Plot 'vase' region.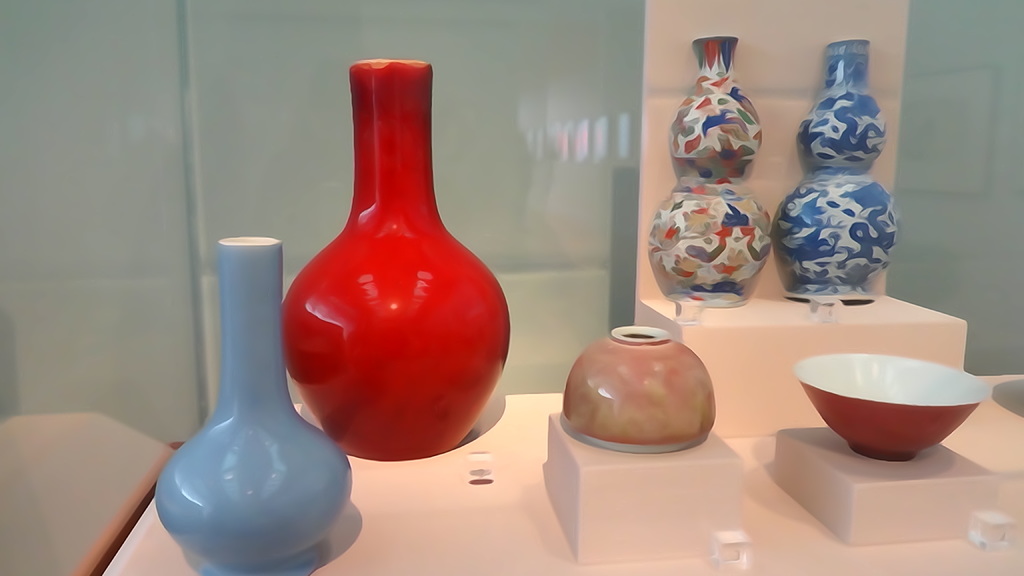
Plotted at <region>155, 233, 355, 575</region>.
